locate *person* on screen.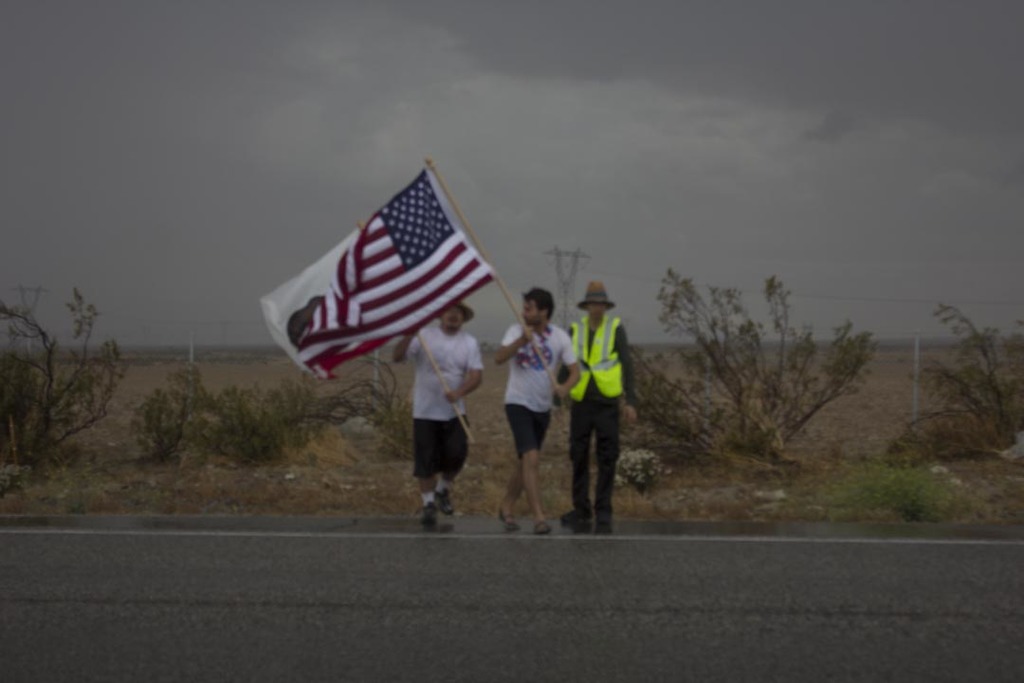
On screen at 568 270 637 533.
